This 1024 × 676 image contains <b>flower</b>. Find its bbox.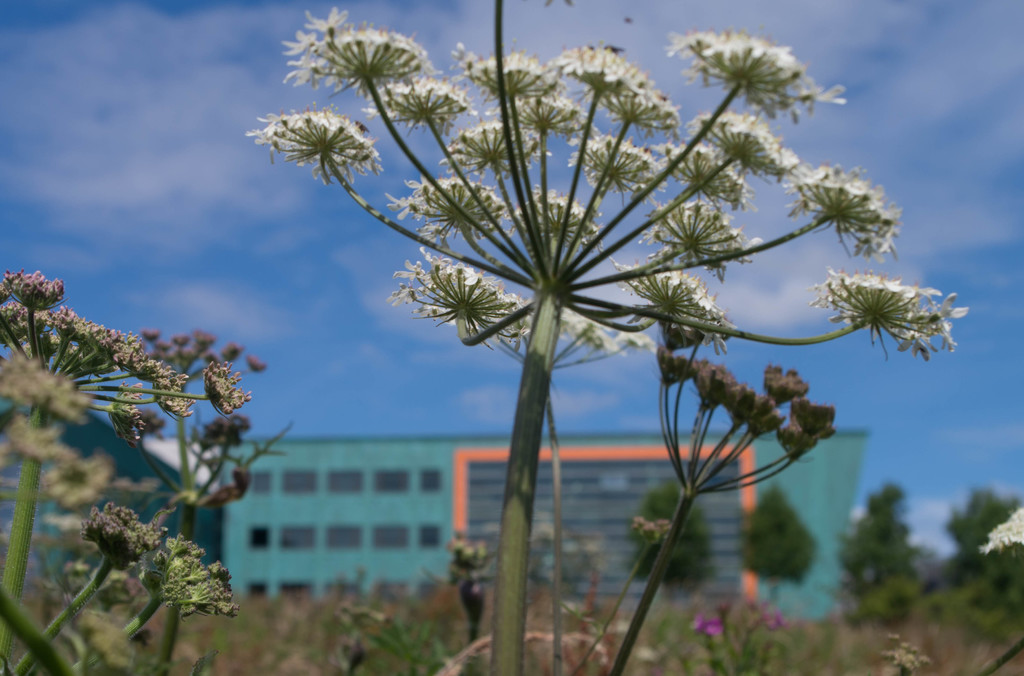
locate(632, 515, 671, 543).
